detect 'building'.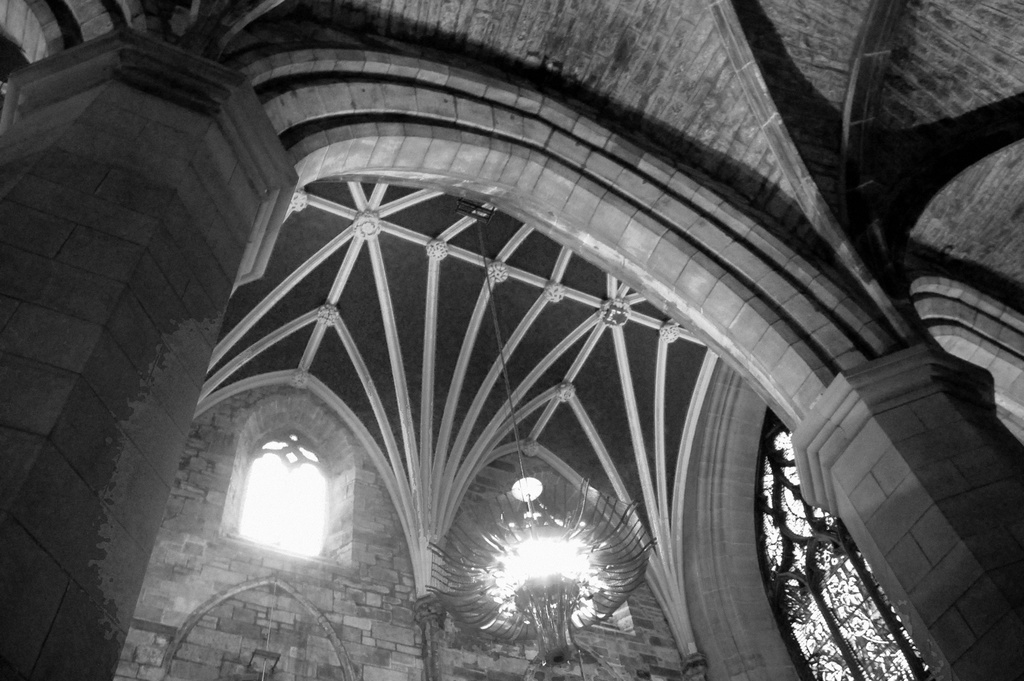
Detected at l=0, t=0, r=1023, b=680.
